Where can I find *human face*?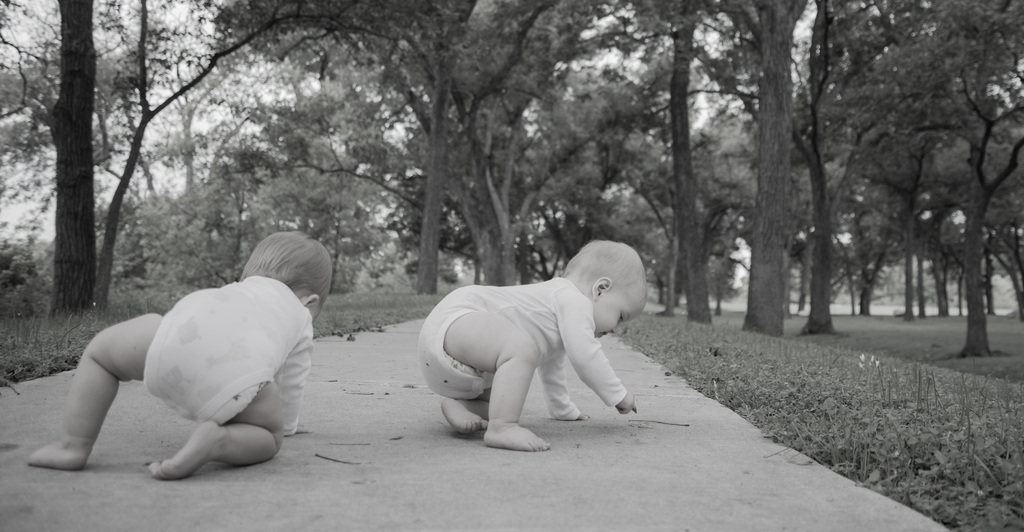
You can find it at {"x1": 595, "y1": 295, "x2": 649, "y2": 337}.
